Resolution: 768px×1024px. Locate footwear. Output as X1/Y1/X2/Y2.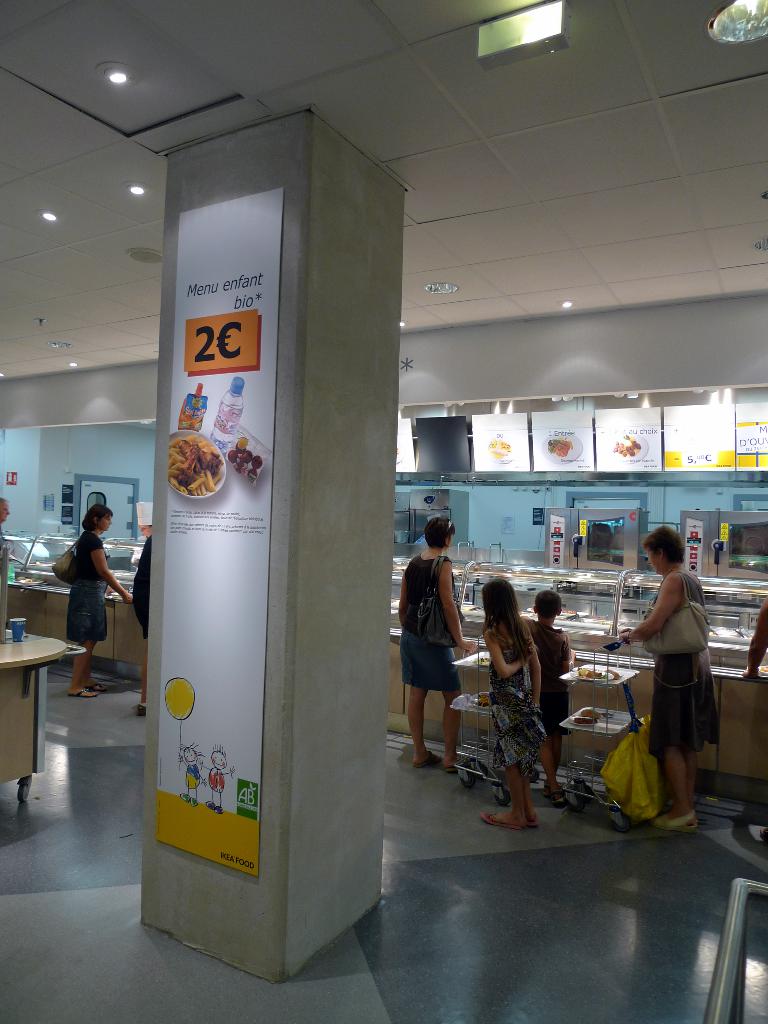
541/788/570/810.
